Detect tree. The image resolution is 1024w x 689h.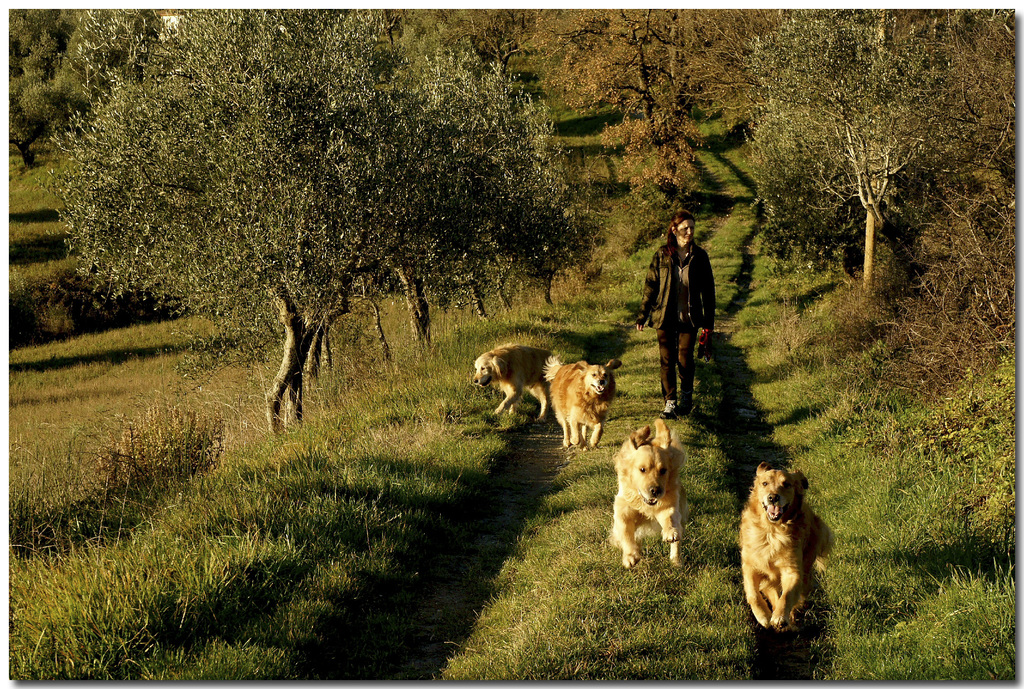
{"x1": 355, "y1": 8, "x2": 456, "y2": 81}.
